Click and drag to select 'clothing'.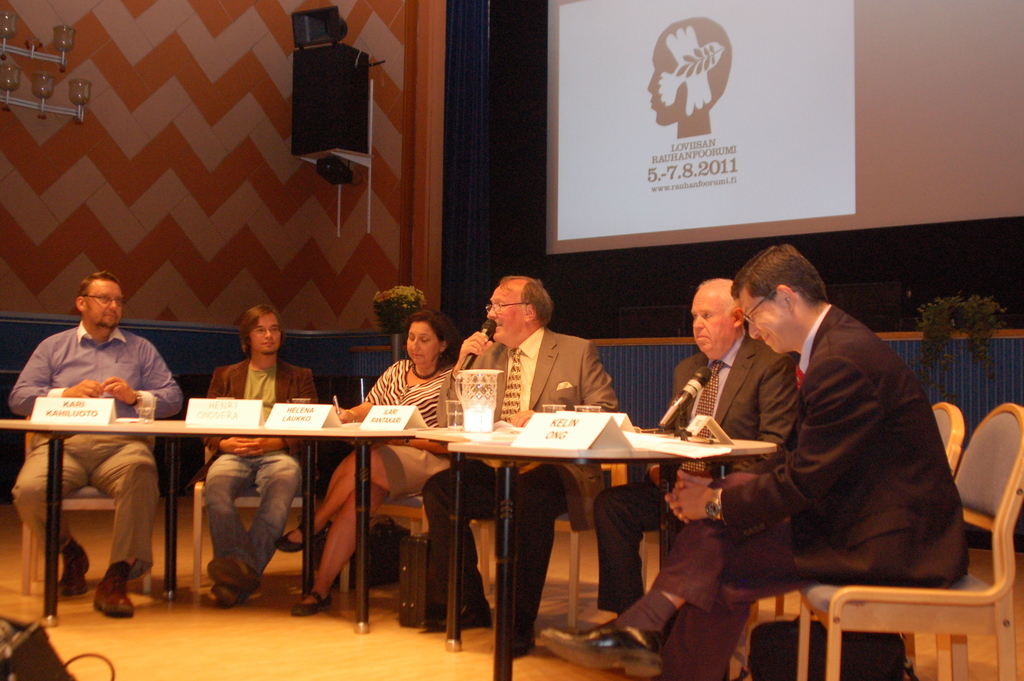
Selection: 438:342:625:648.
